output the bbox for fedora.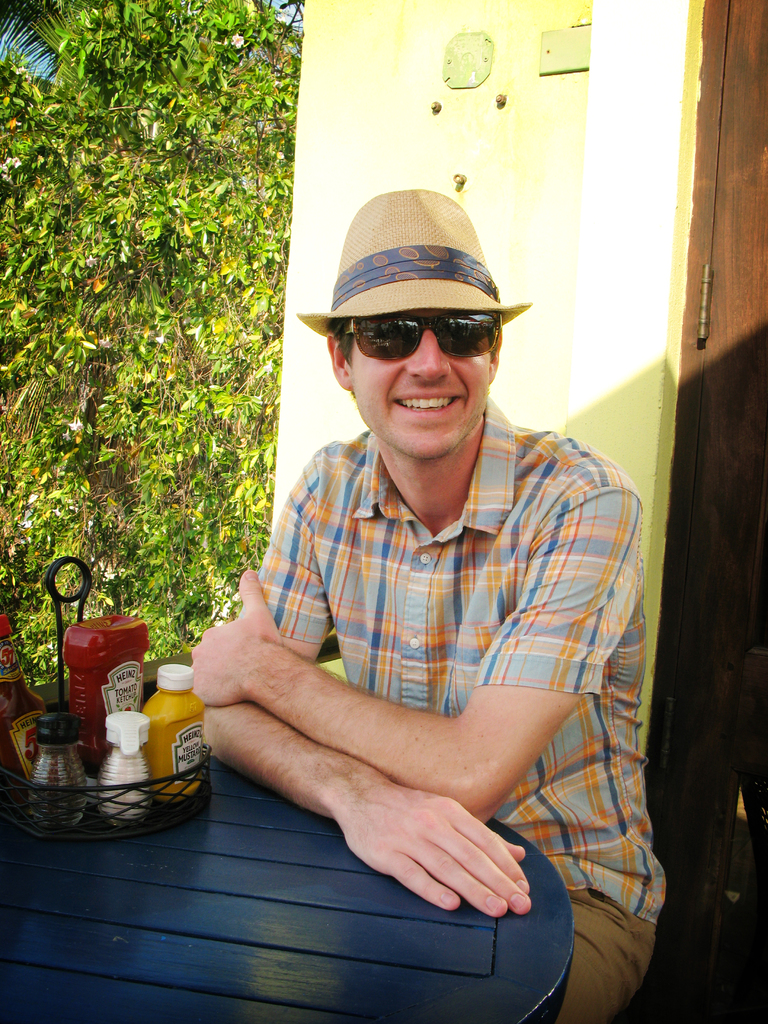
bbox(298, 184, 529, 316).
